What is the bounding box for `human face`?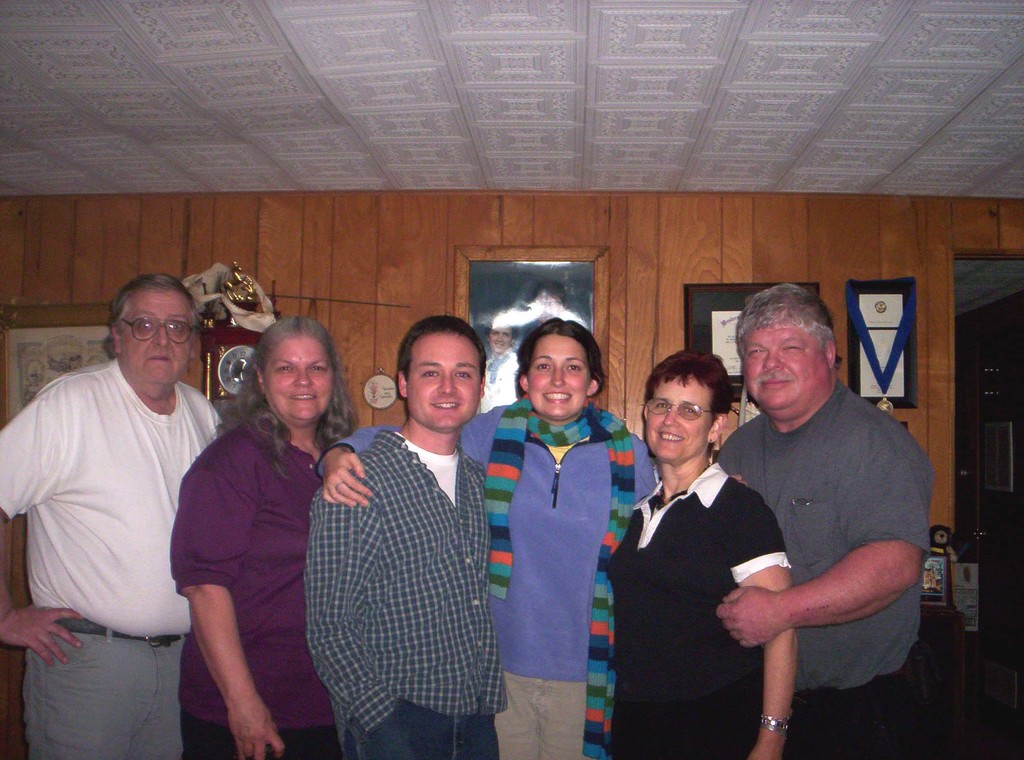
rect(643, 373, 717, 462).
